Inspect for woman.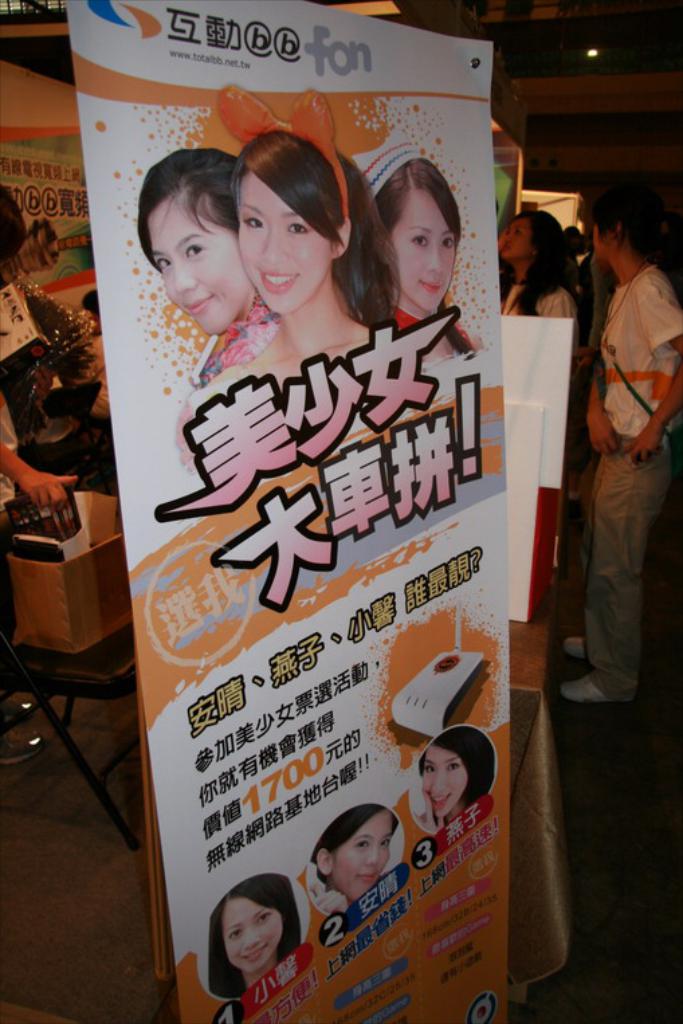
Inspection: box=[416, 727, 491, 833].
